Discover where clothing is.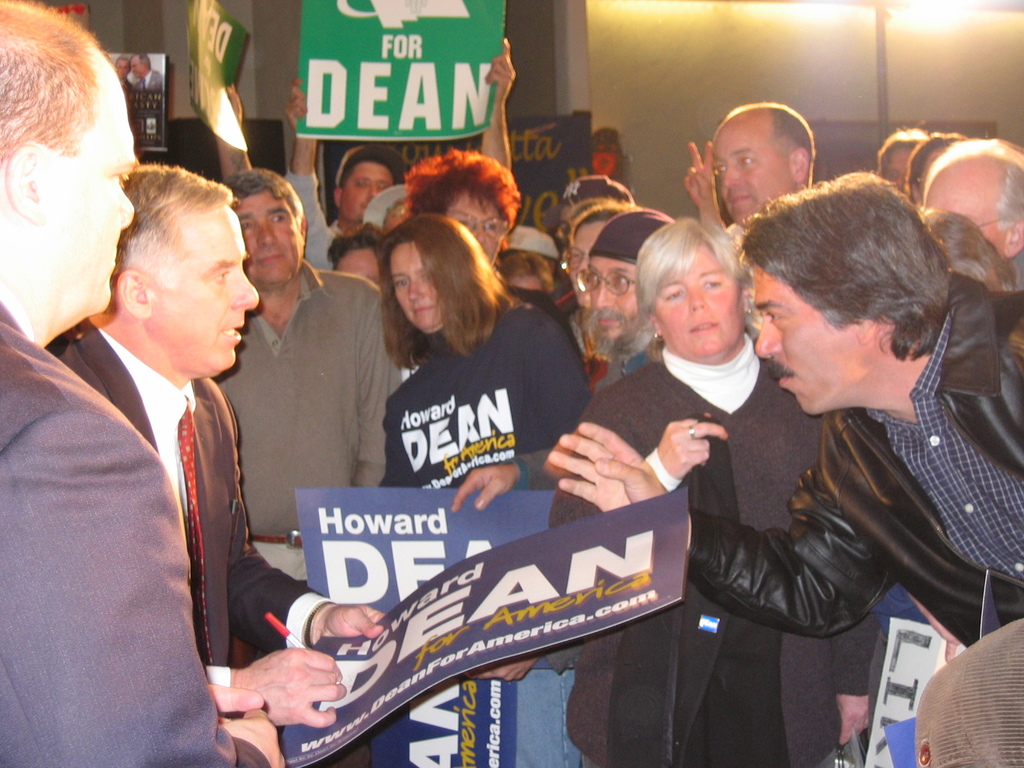
Discovered at <box>381,291,612,495</box>.
